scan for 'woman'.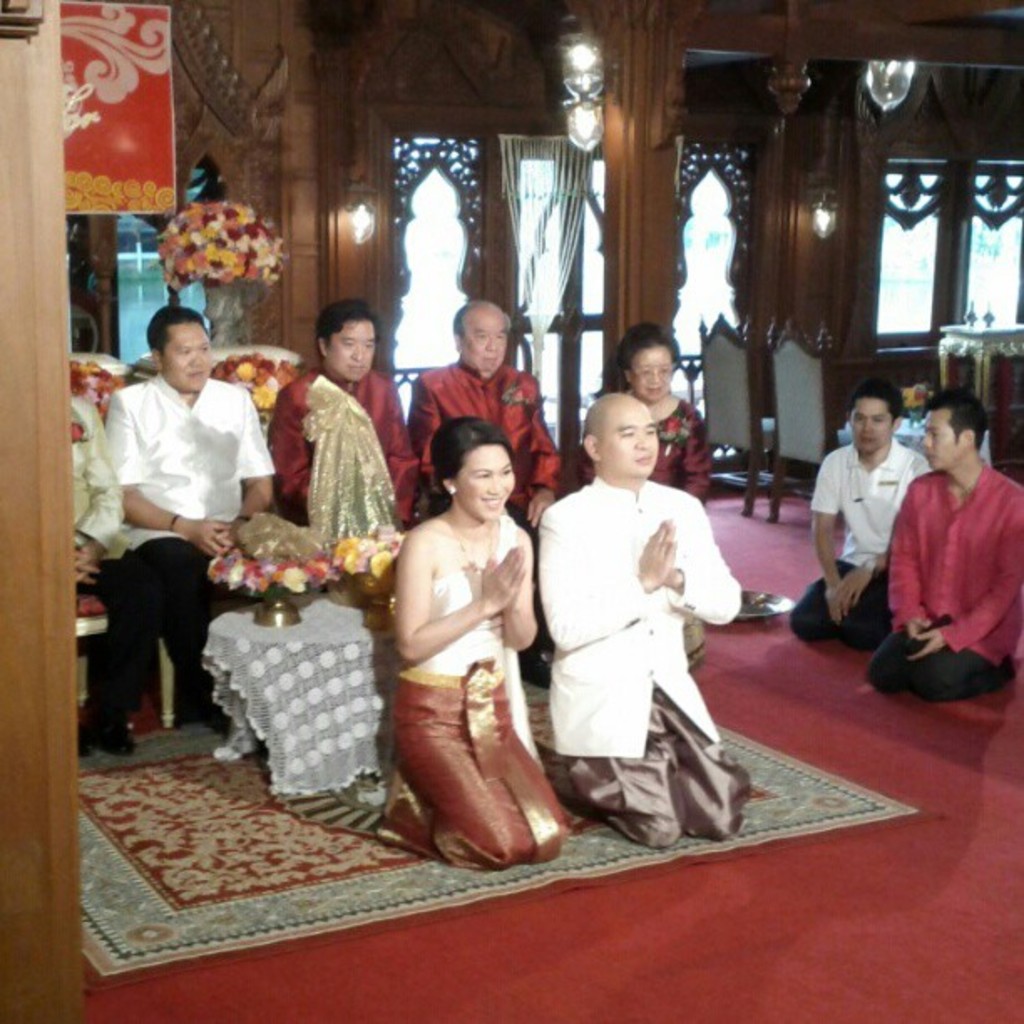
Scan result: <box>363,380,567,870</box>.
